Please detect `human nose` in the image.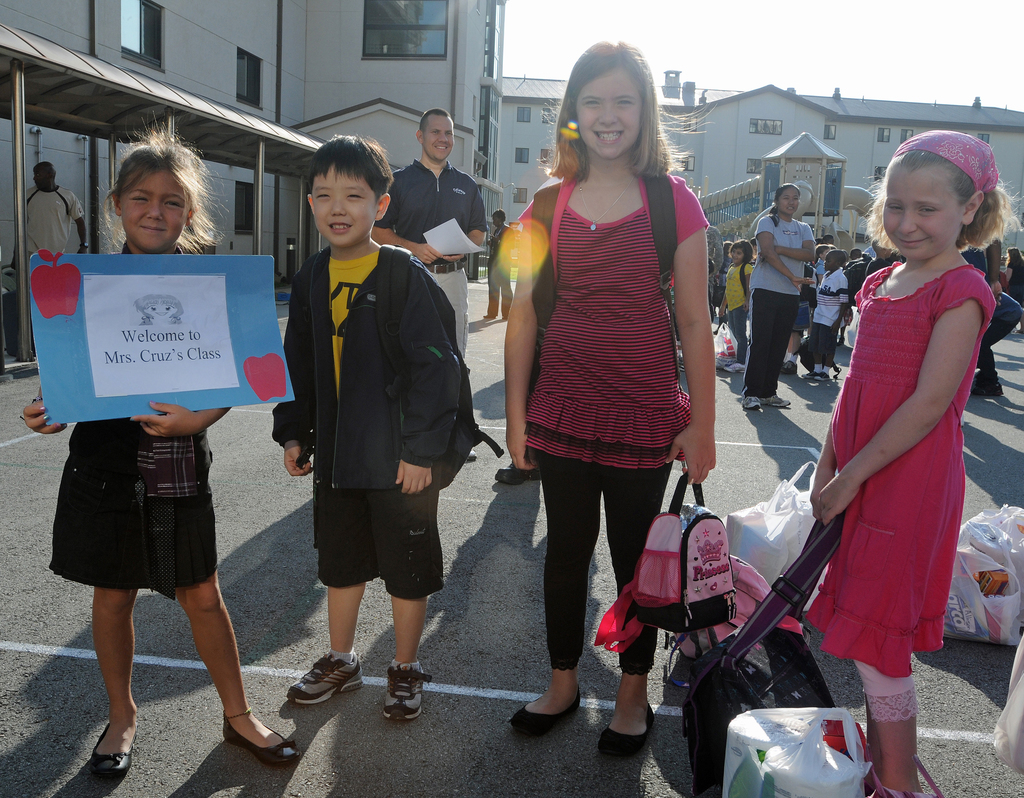
824, 261, 828, 264.
